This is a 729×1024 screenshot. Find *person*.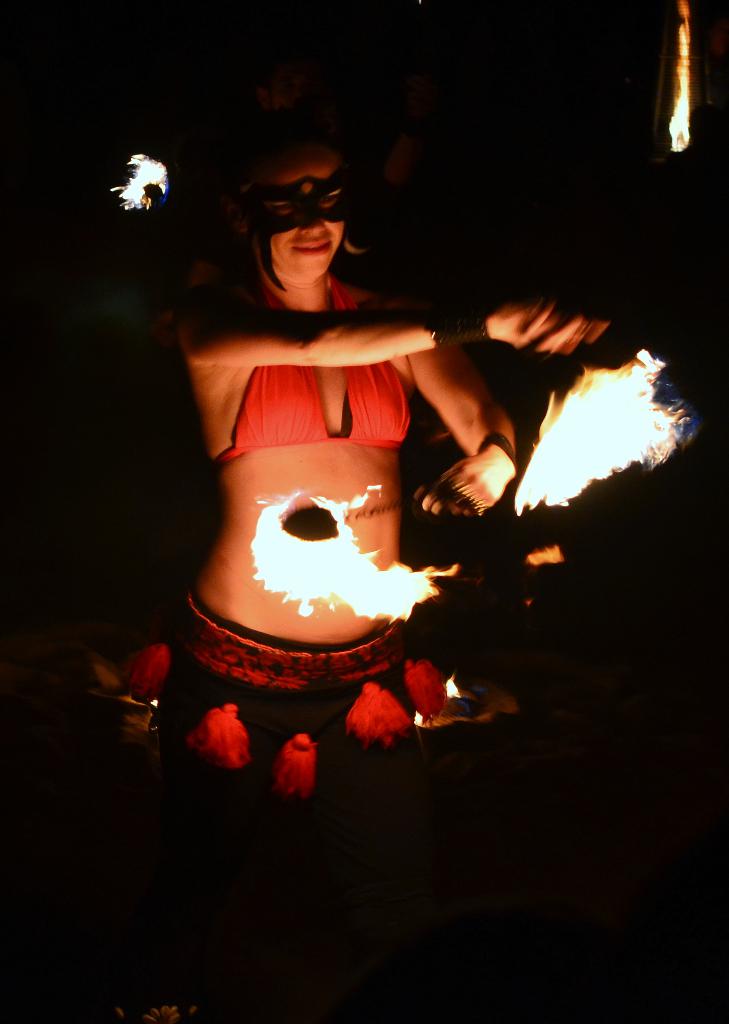
Bounding box: detection(149, 139, 496, 890).
